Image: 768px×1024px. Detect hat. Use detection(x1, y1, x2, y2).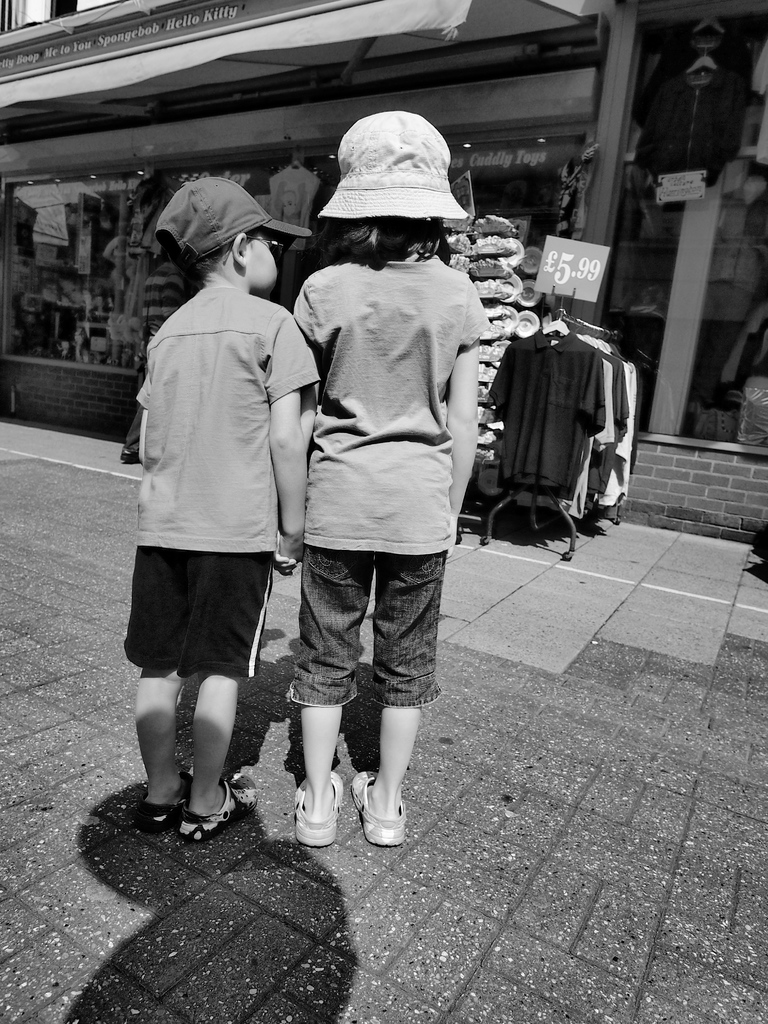
detection(320, 110, 477, 220).
